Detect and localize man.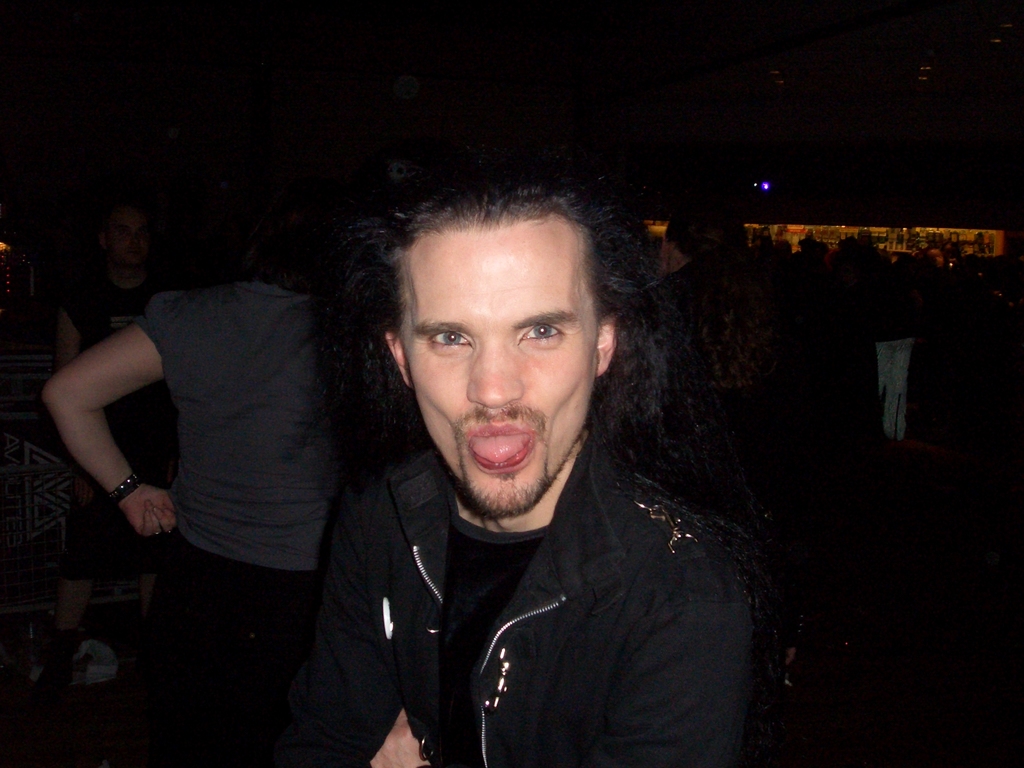
Localized at 301, 161, 755, 767.
